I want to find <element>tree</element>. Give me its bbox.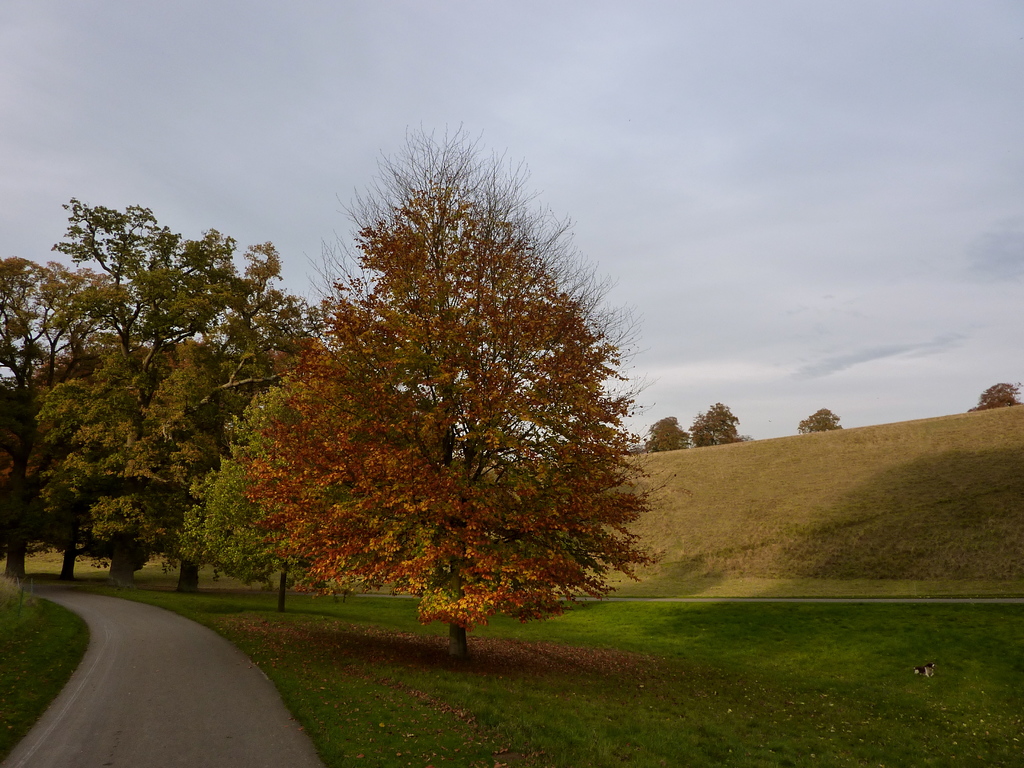
[690,400,746,446].
